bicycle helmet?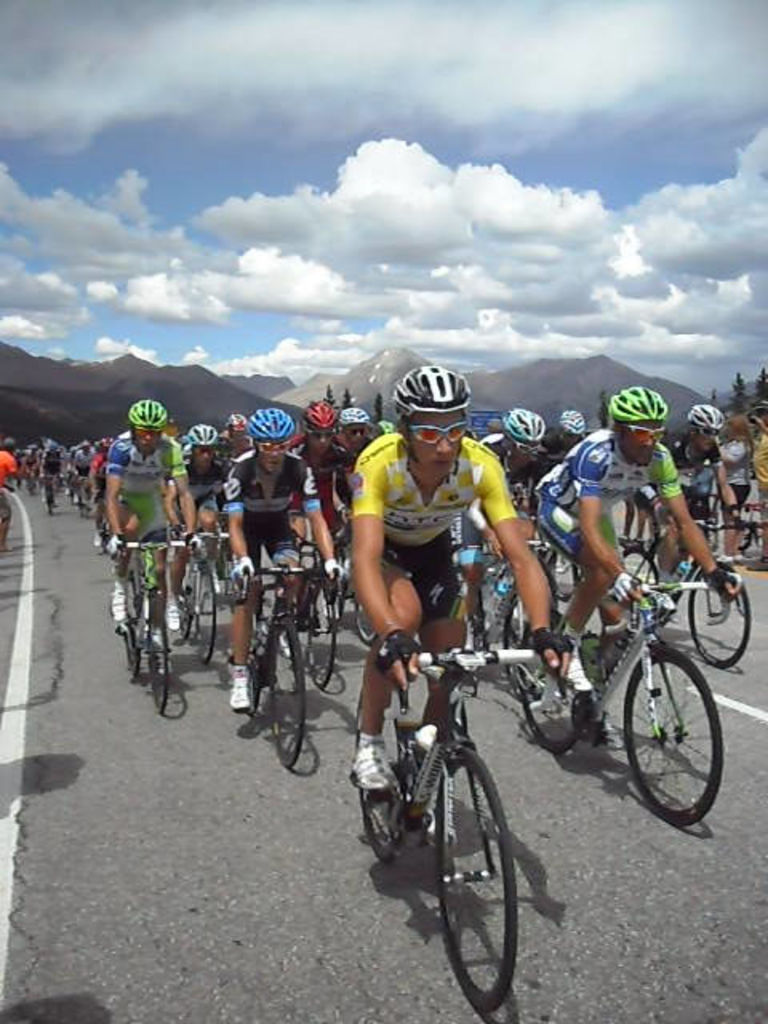
606/387/662/418
